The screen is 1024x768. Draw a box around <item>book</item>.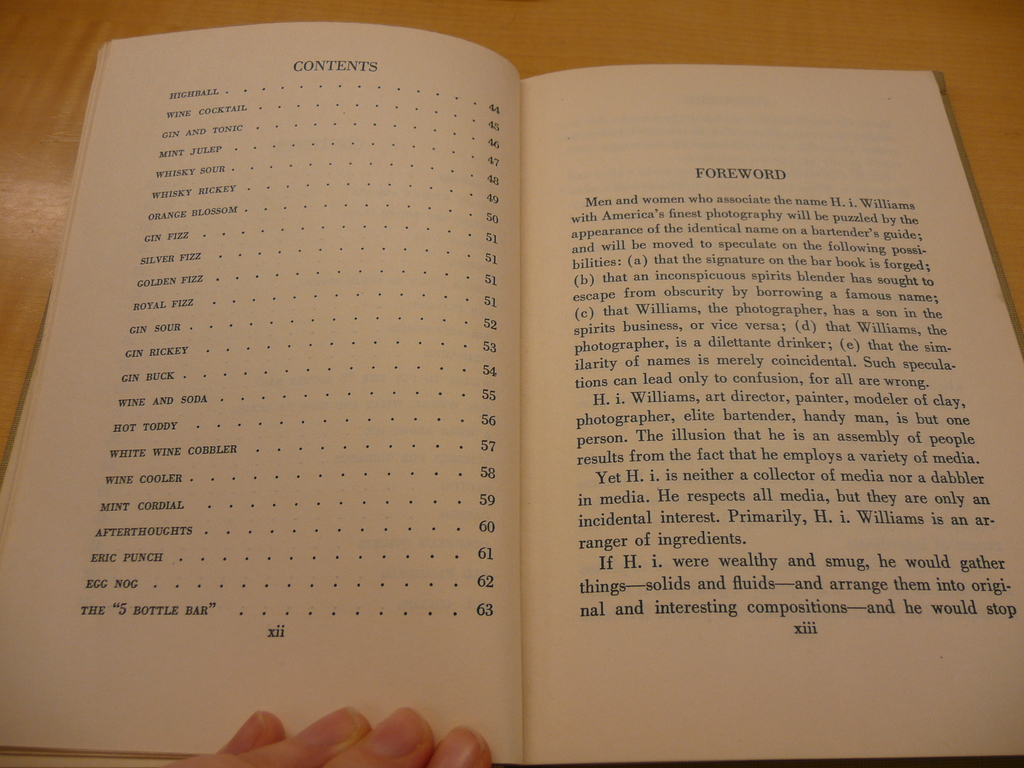
<box>58,14,1023,749</box>.
